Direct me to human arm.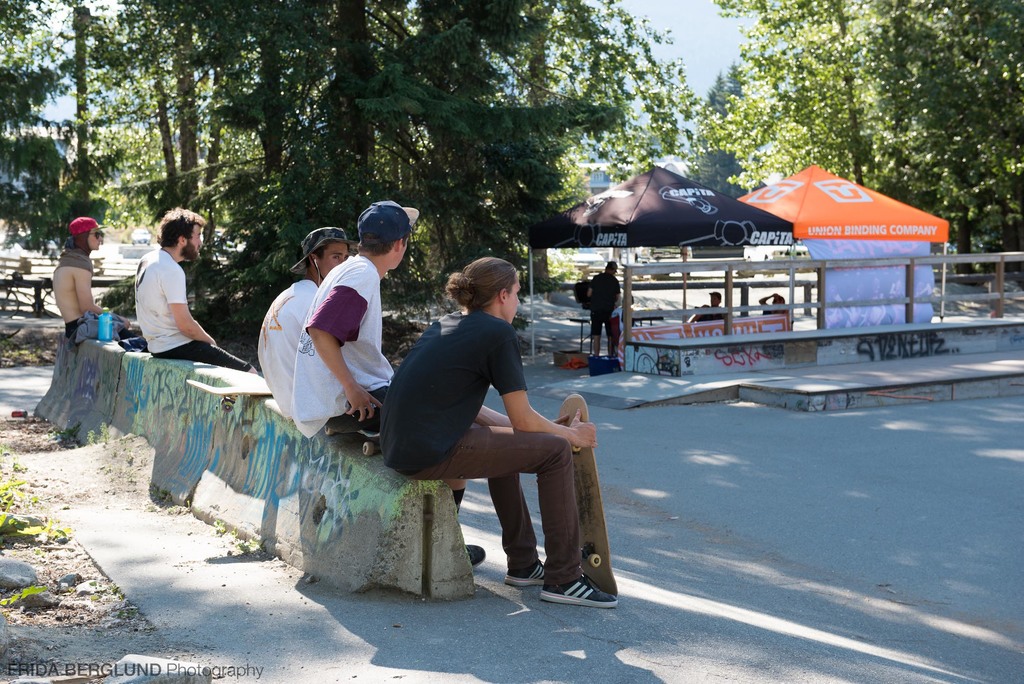
Direction: region(159, 261, 225, 345).
